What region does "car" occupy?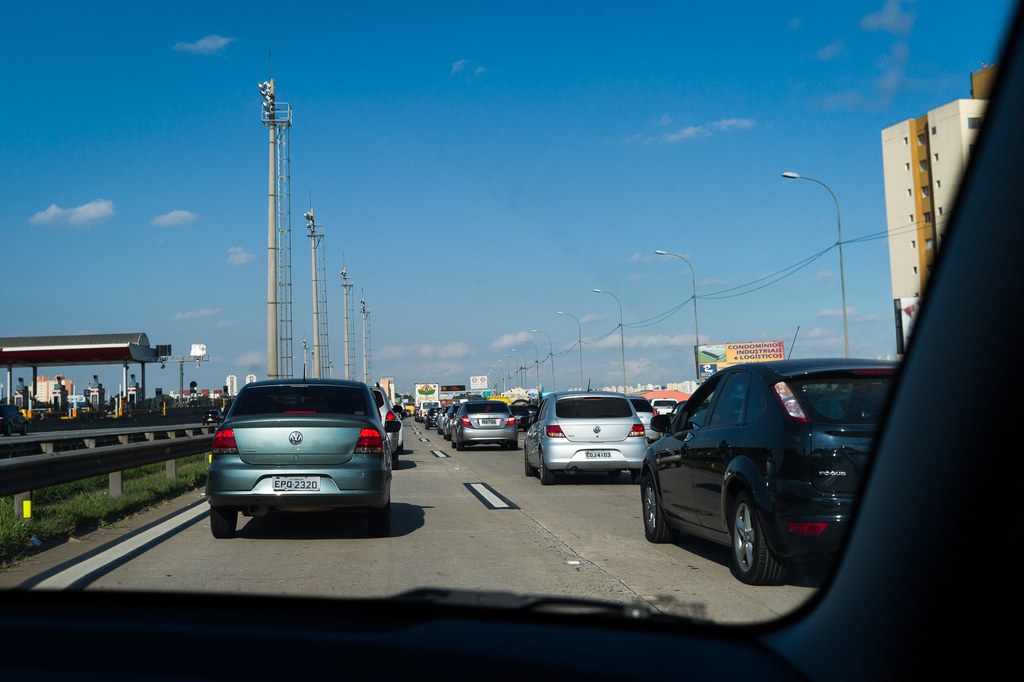
x1=0 y1=0 x2=1023 y2=681.
